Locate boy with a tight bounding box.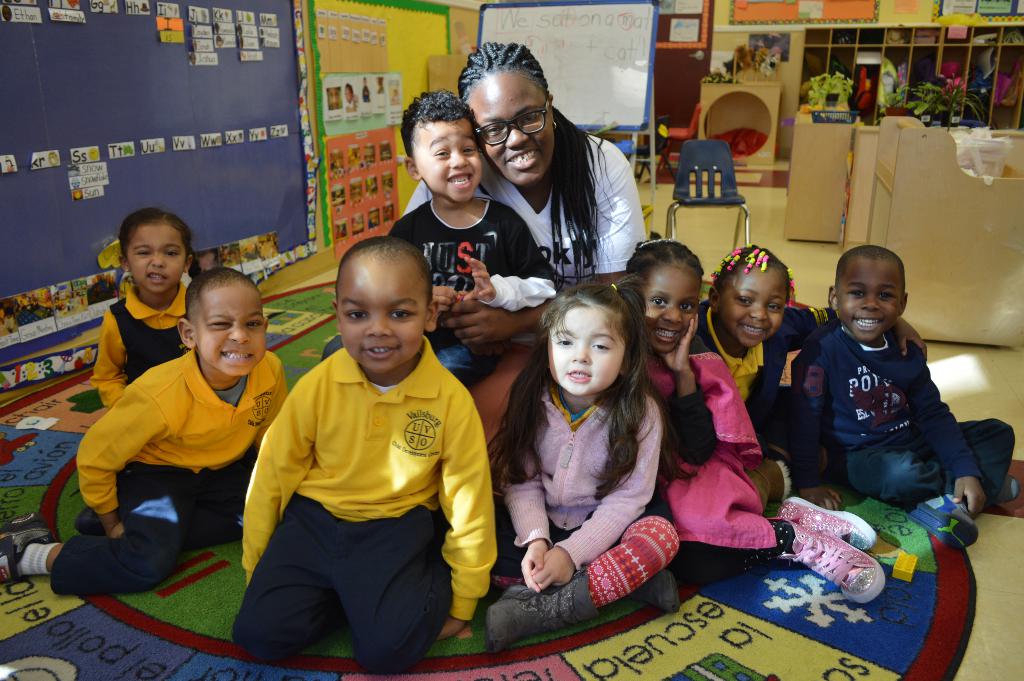
rect(0, 269, 301, 602).
